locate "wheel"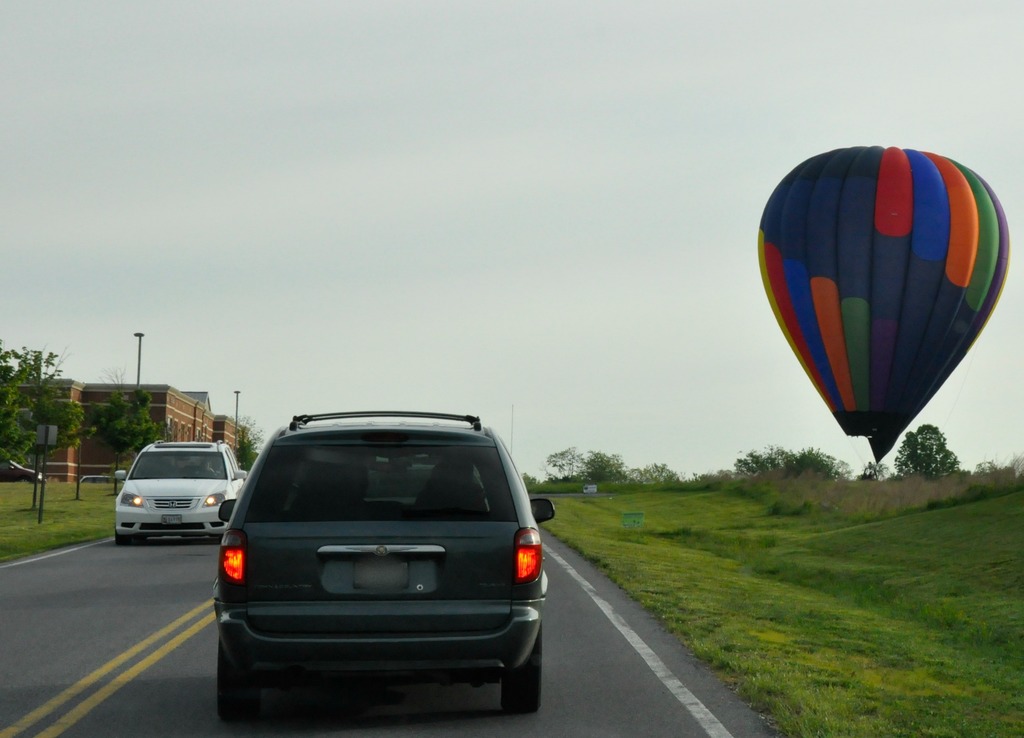
{"x1": 219, "y1": 641, "x2": 262, "y2": 724}
